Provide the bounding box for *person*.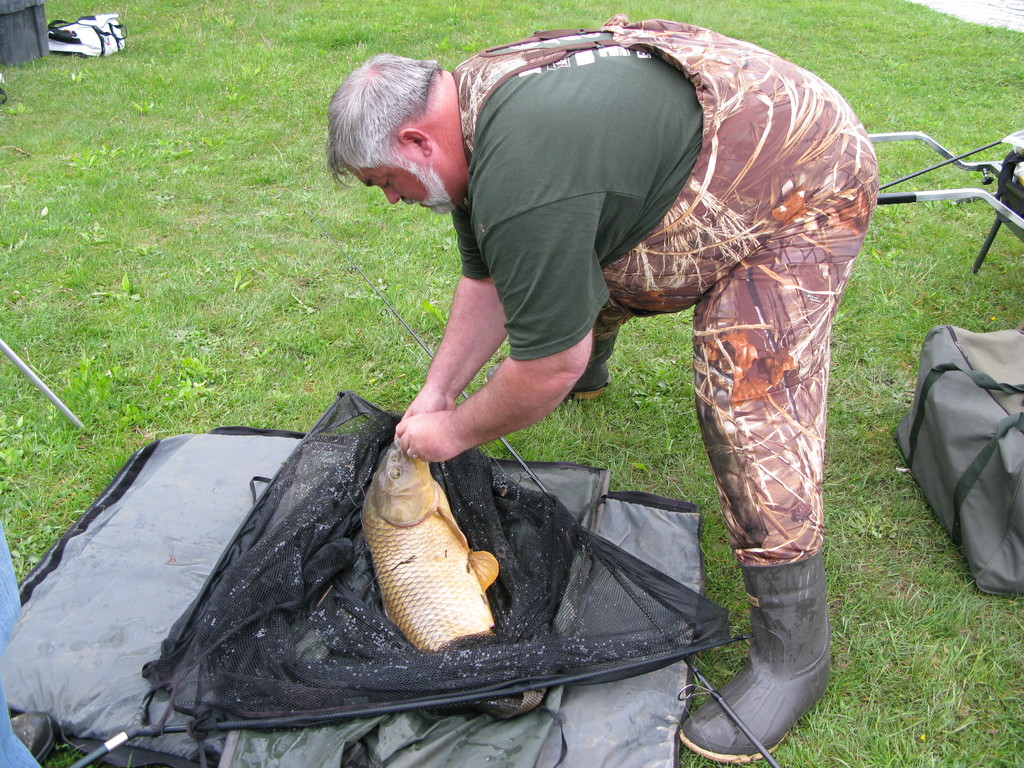
crop(321, 15, 883, 763).
